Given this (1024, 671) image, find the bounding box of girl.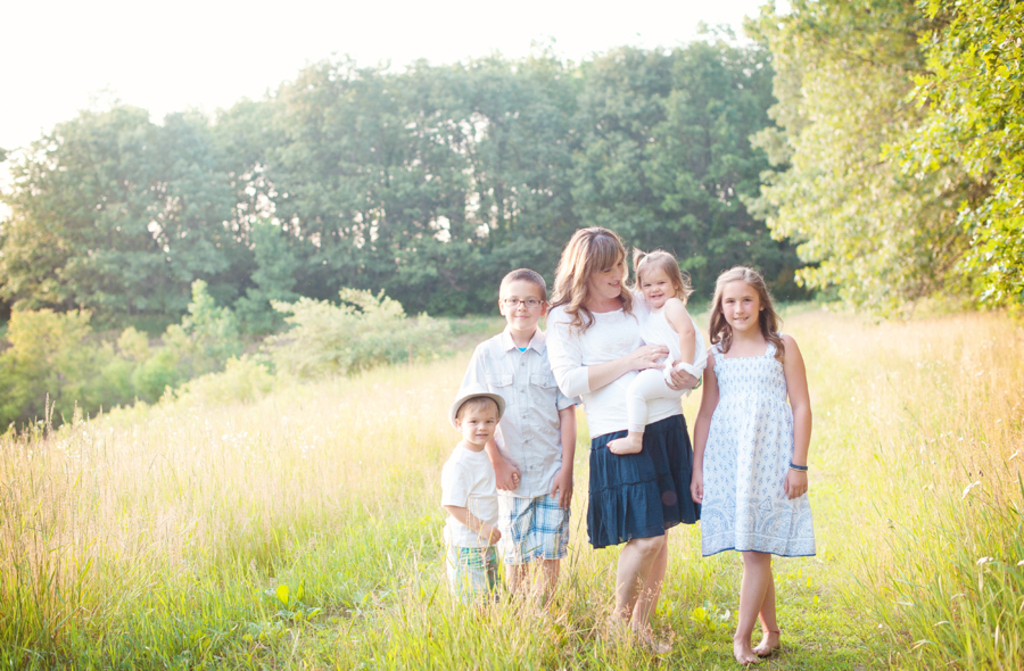
[687, 267, 811, 669].
